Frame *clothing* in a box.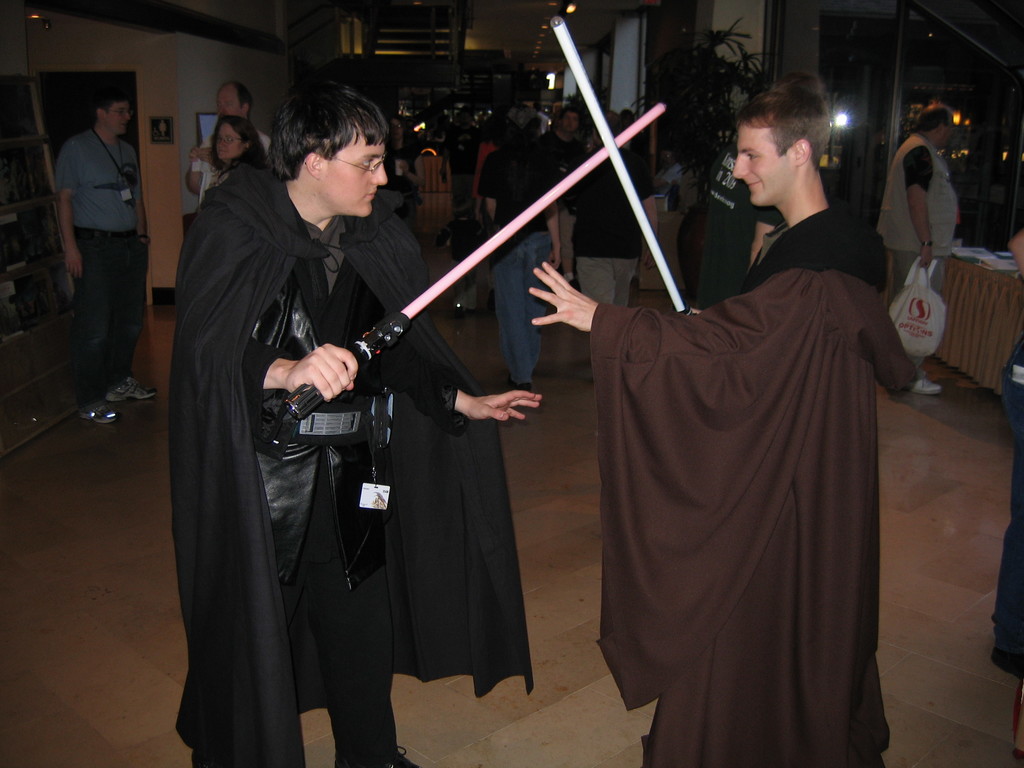
(x1=421, y1=119, x2=483, y2=204).
